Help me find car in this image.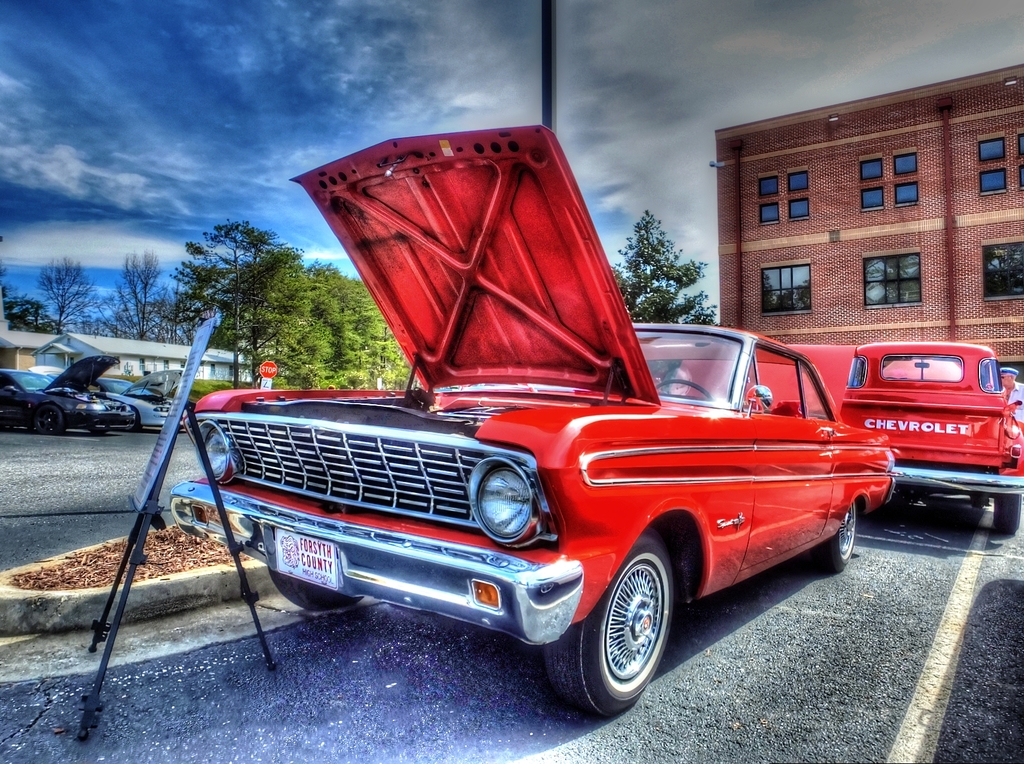
Found it: detection(82, 184, 899, 733).
